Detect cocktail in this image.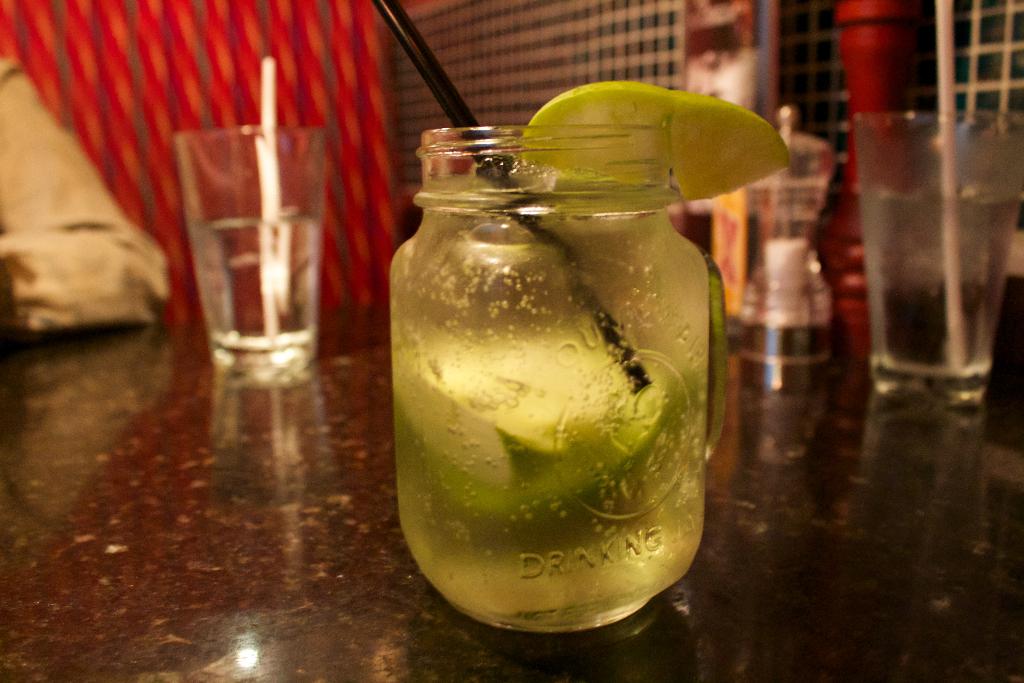
Detection: (left=376, top=0, right=793, bottom=634).
